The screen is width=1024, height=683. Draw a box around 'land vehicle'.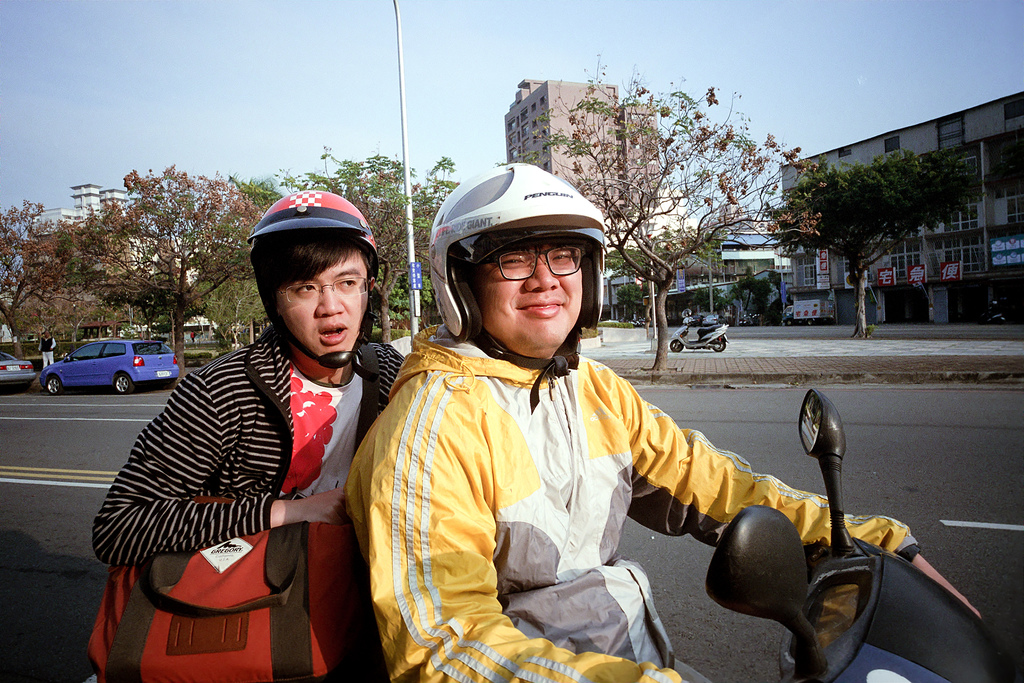
BBox(0, 348, 42, 401).
